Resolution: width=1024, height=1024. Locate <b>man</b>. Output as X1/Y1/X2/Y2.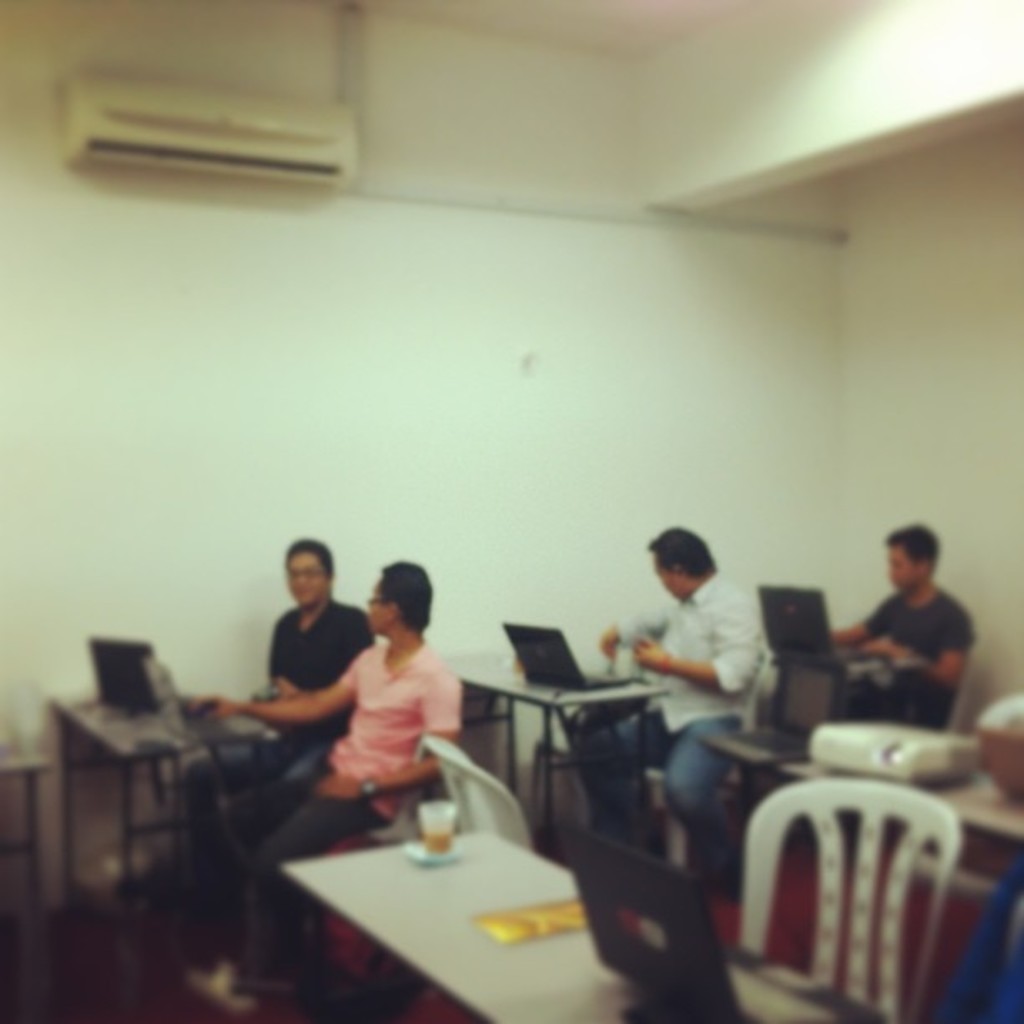
171/534/383/801.
